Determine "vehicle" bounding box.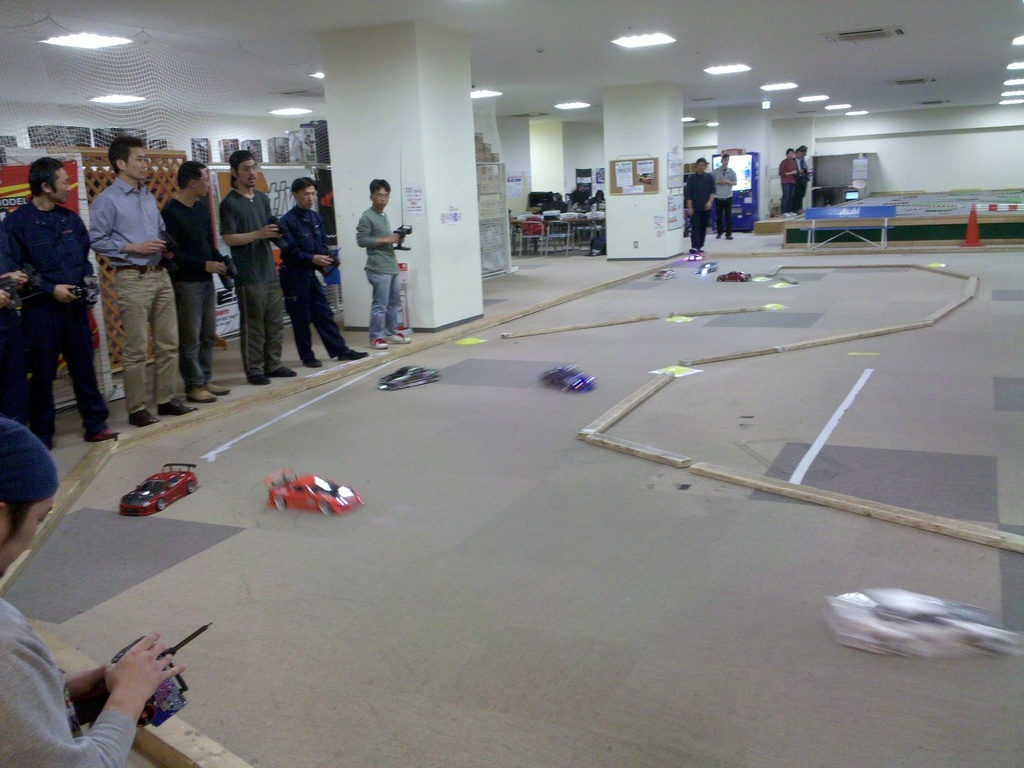
Determined: [115,458,202,522].
